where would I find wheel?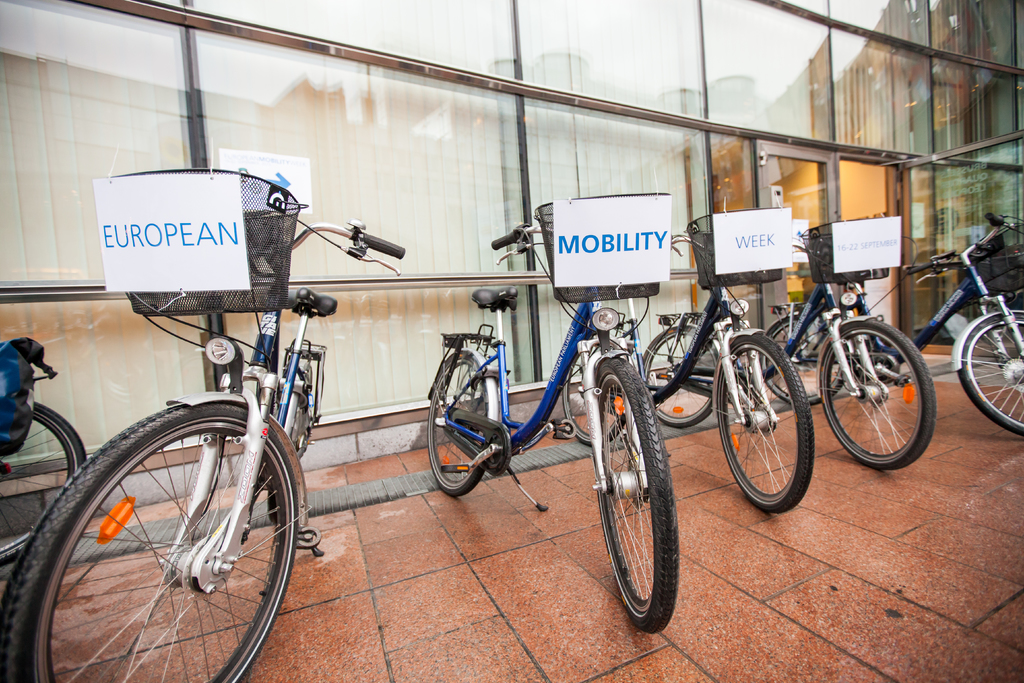
At 761 311 854 406.
